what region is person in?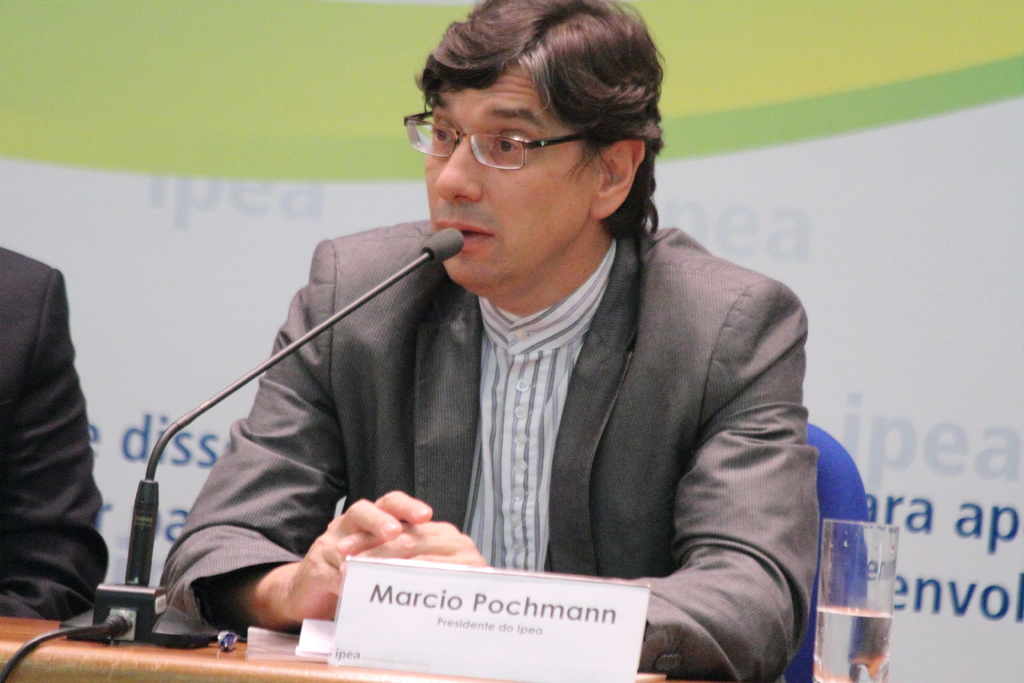
x1=149, y1=46, x2=826, y2=659.
